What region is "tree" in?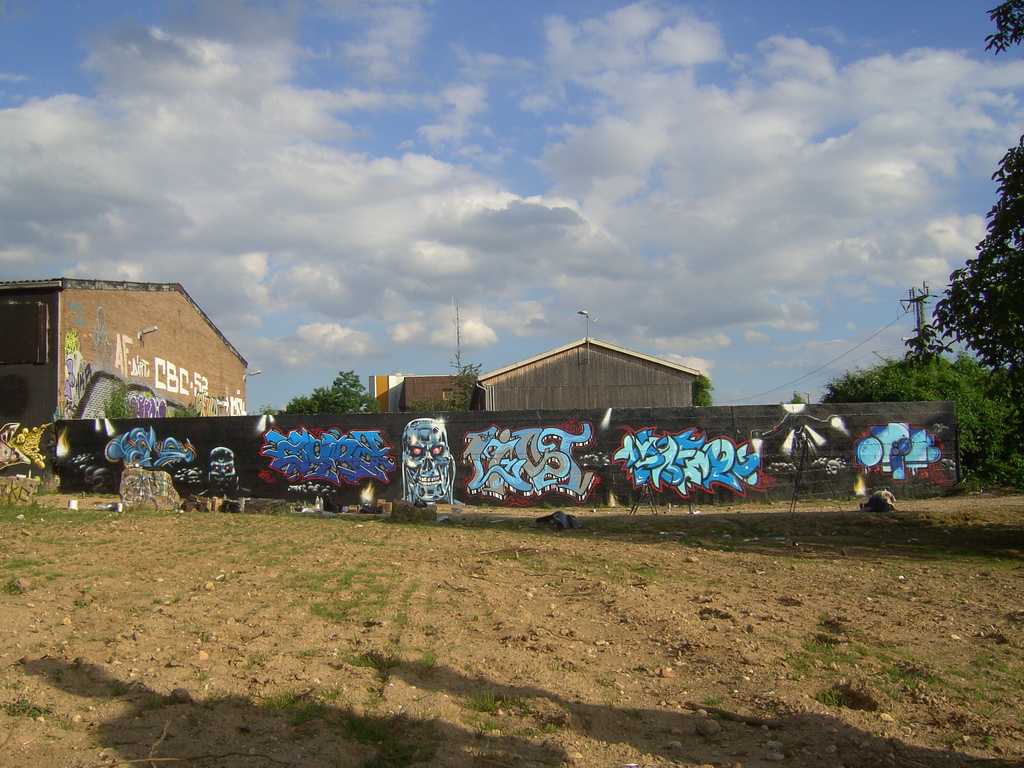
[left=783, top=394, right=801, bottom=406].
